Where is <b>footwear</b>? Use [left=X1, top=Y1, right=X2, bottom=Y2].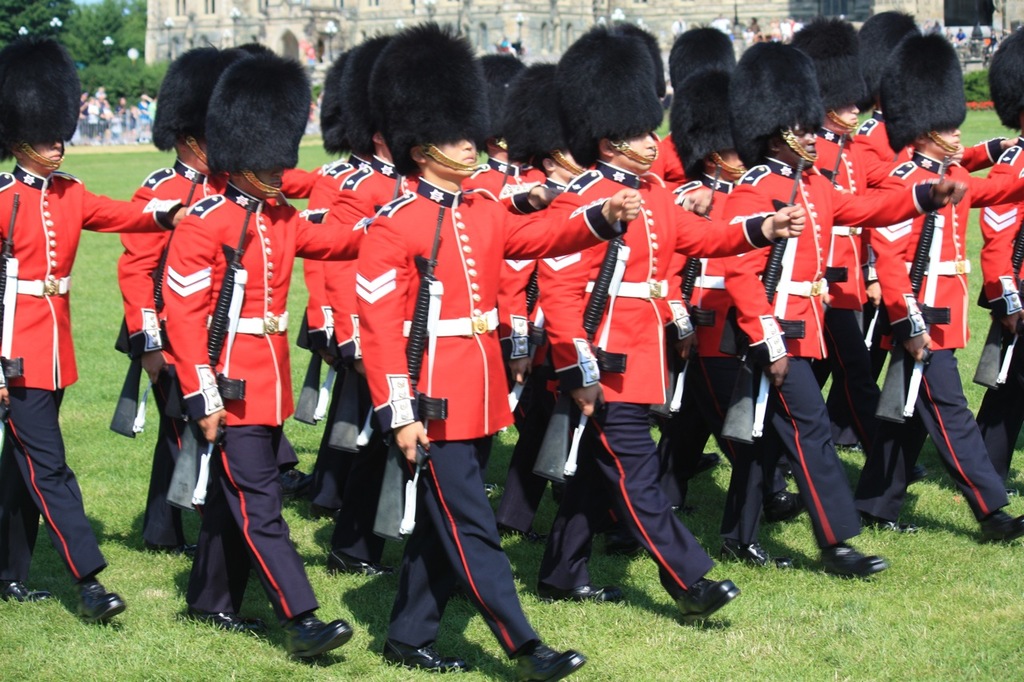
[left=542, top=584, right=622, bottom=604].
